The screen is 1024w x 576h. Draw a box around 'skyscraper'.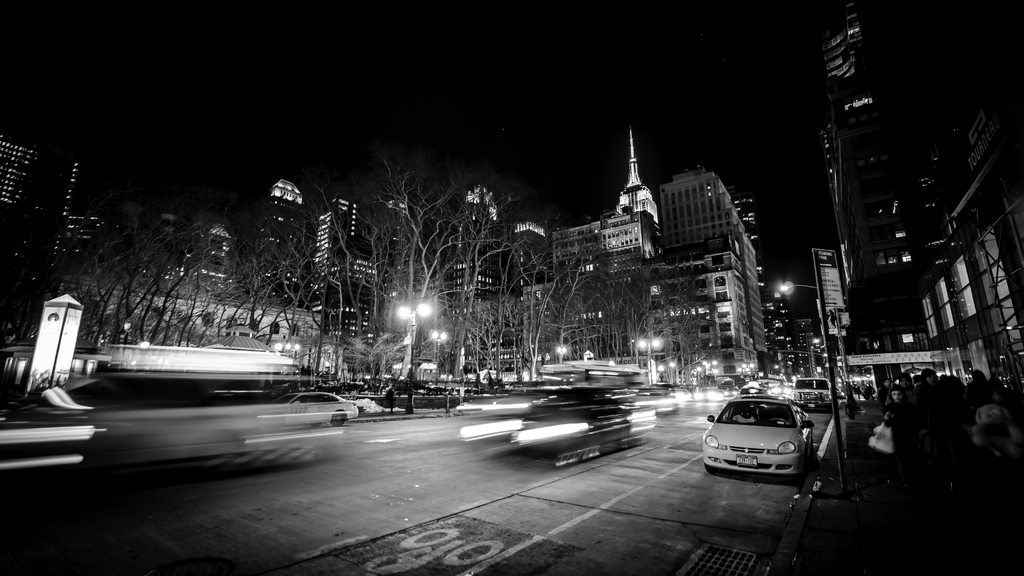
bbox=[2, 124, 78, 361].
